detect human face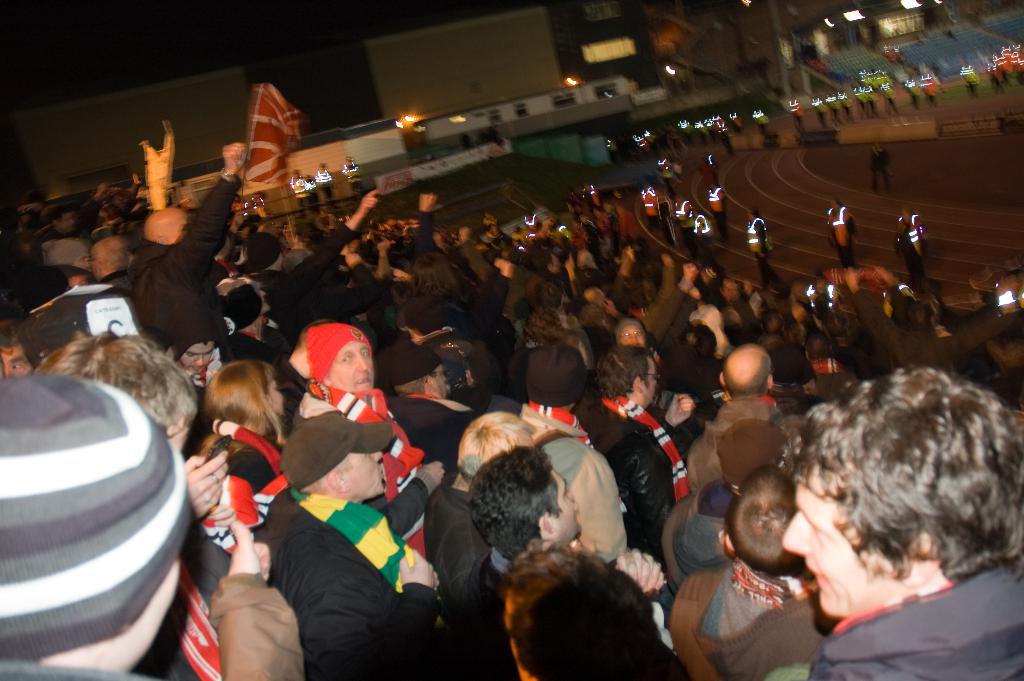
(left=774, top=469, right=902, bottom=627)
